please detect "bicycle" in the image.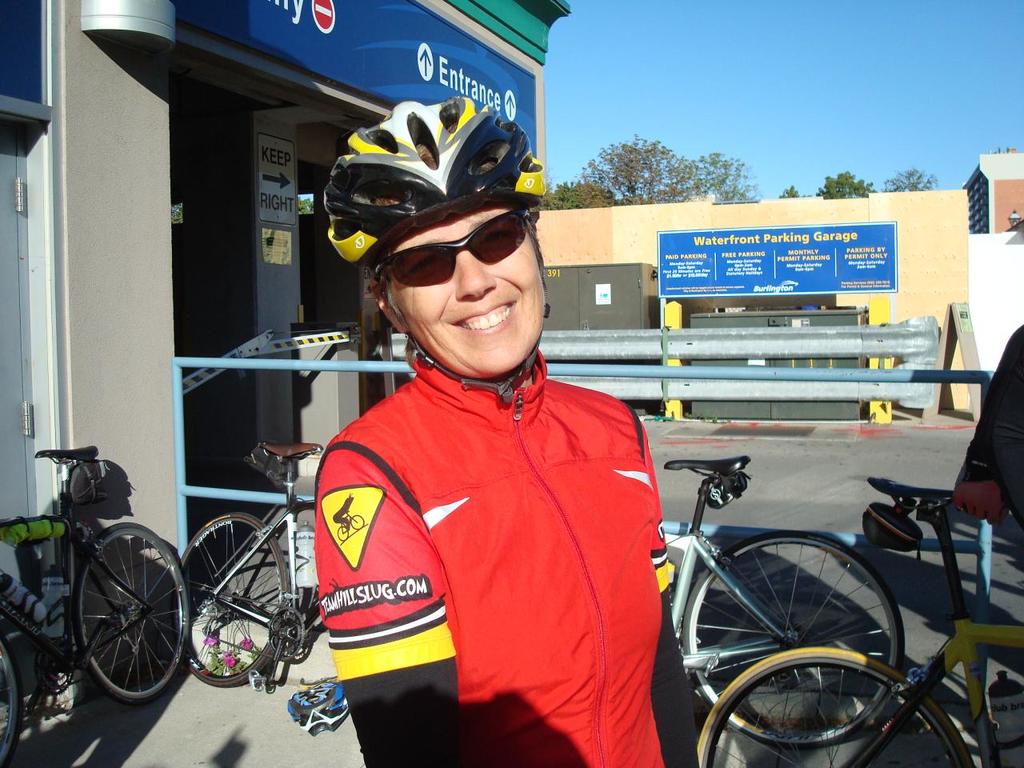
bbox(696, 478, 1023, 767).
